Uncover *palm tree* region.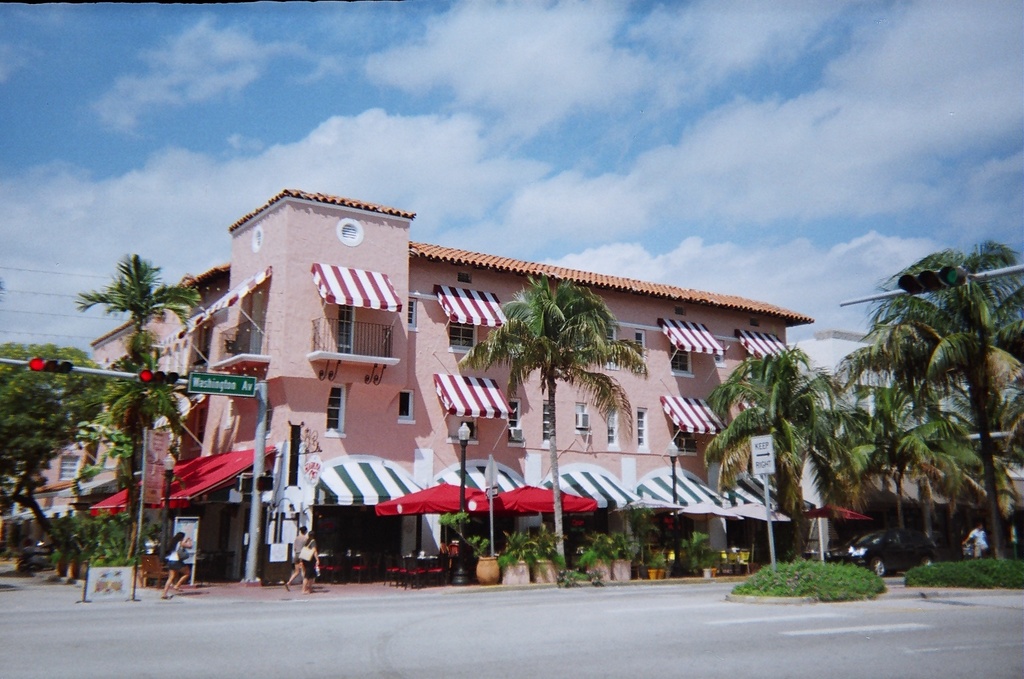
Uncovered: left=460, top=275, right=649, bottom=561.
